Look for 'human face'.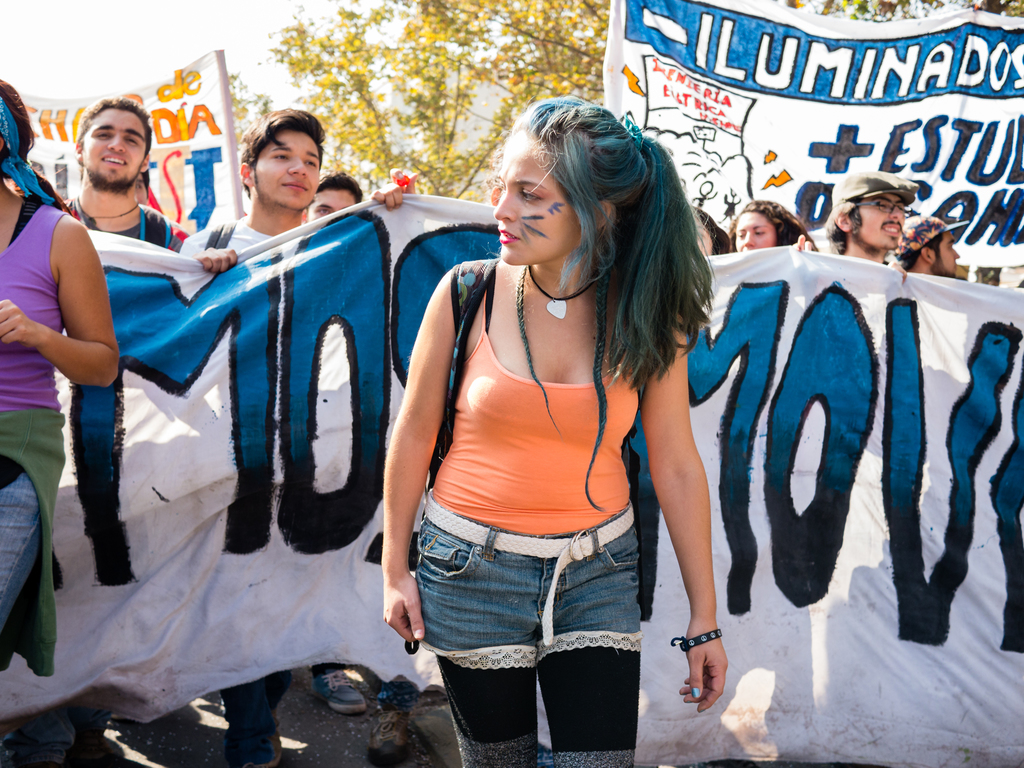
Found: x1=493, y1=133, x2=575, y2=266.
